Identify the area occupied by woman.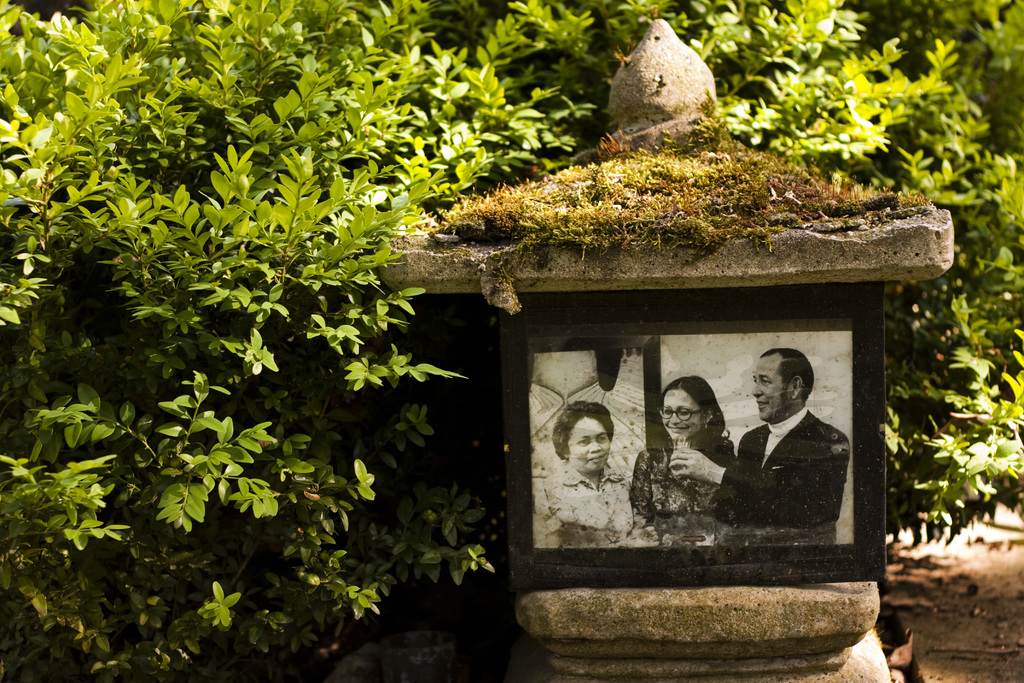
Area: [left=542, top=399, right=637, bottom=548].
